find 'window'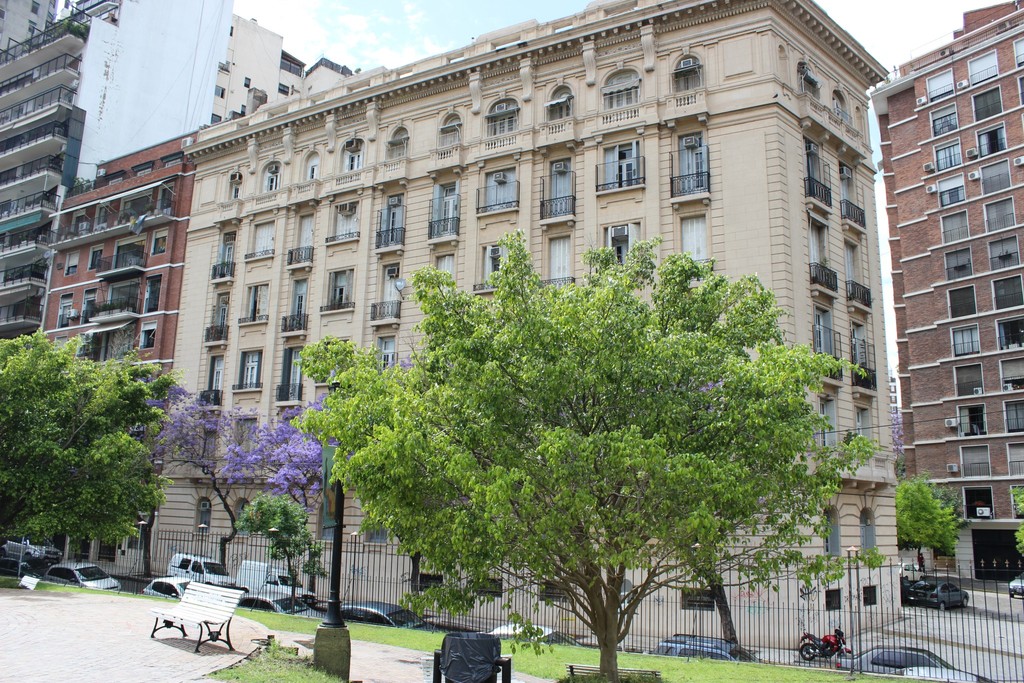
(x1=234, y1=496, x2=254, y2=541)
